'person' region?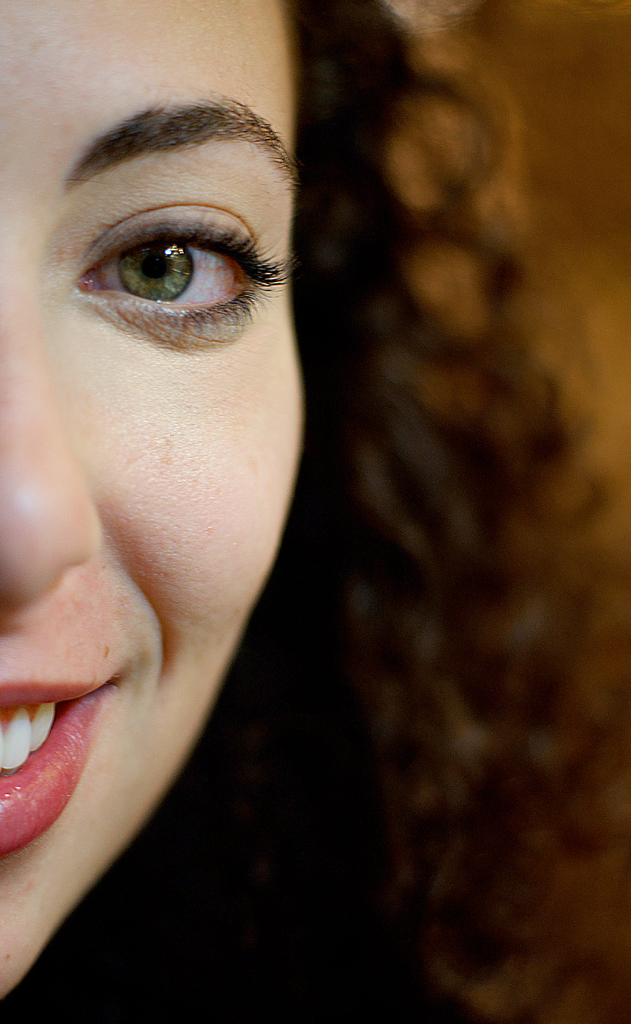
detection(0, 29, 363, 971)
